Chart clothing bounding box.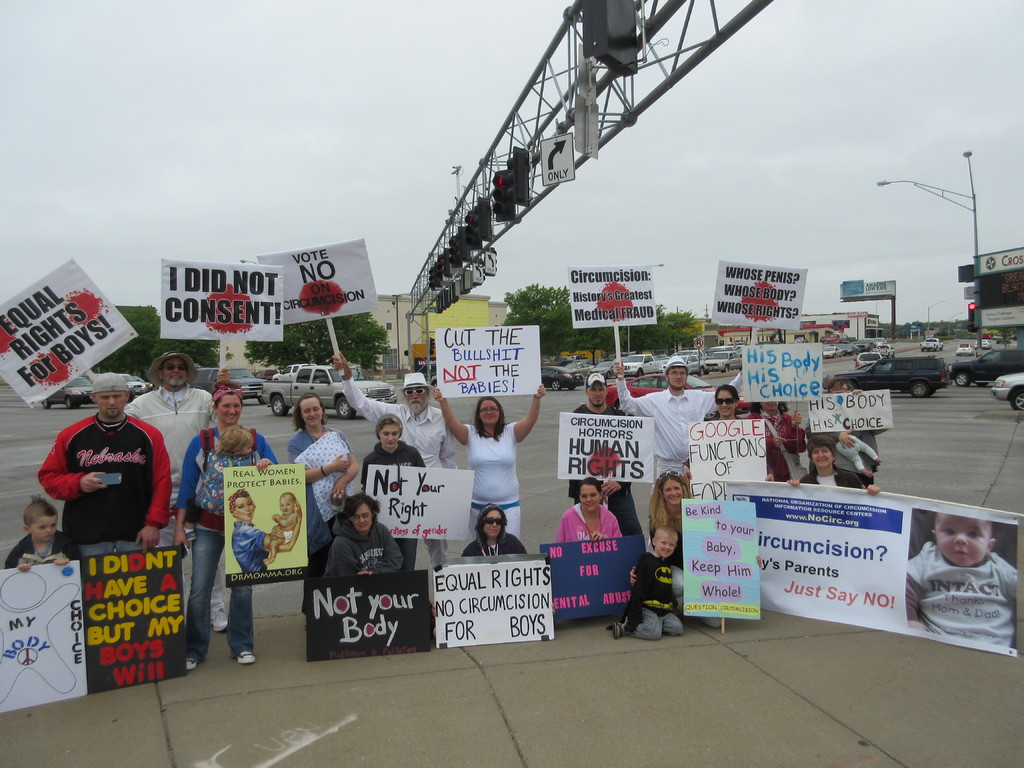
Charted: bbox=[468, 420, 530, 550].
